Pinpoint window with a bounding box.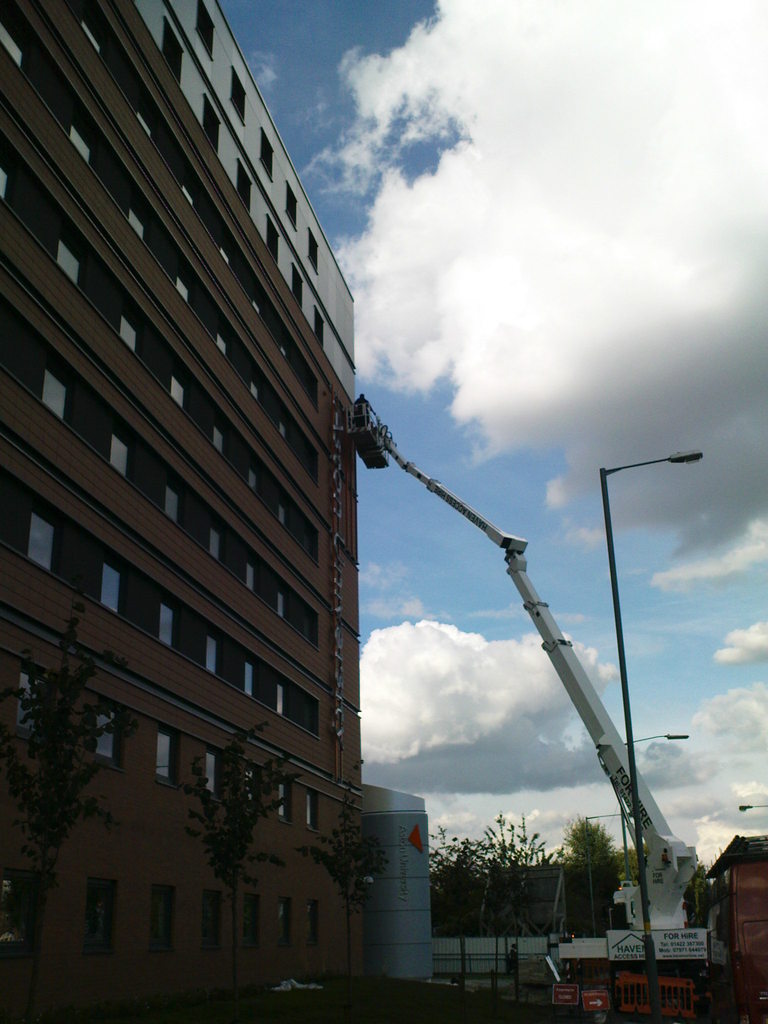
{"left": 86, "top": 881, "right": 121, "bottom": 955}.
